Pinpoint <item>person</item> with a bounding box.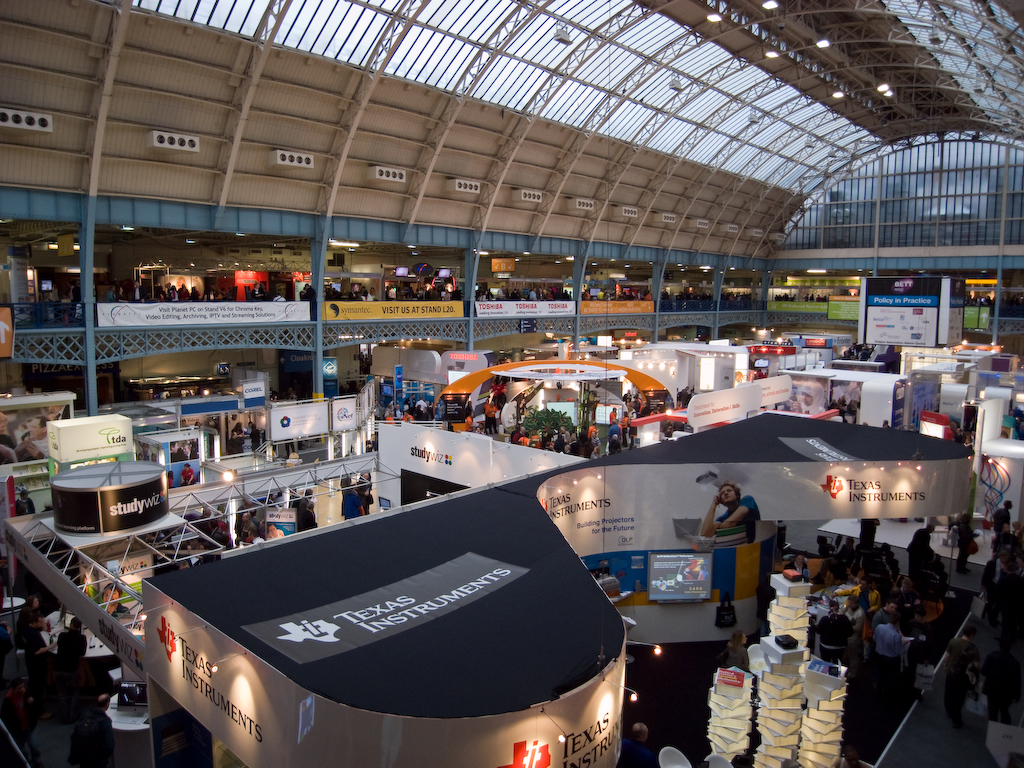
(x1=12, y1=487, x2=39, y2=518).
